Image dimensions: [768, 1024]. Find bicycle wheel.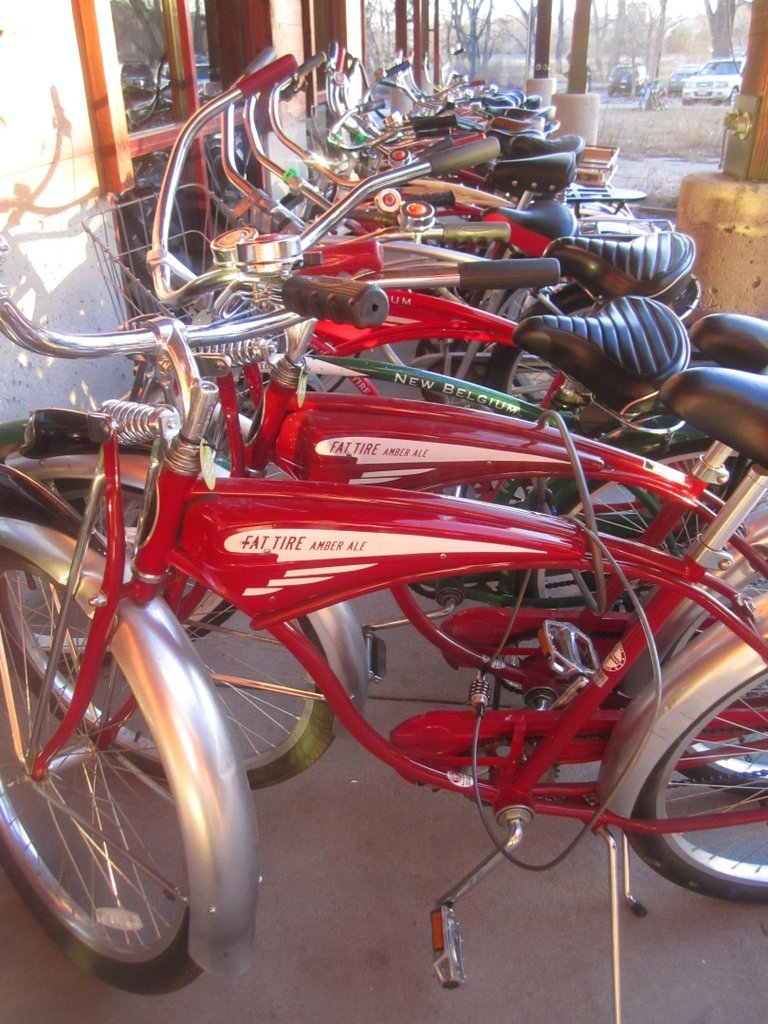
<box>0,538,202,1001</box>.
